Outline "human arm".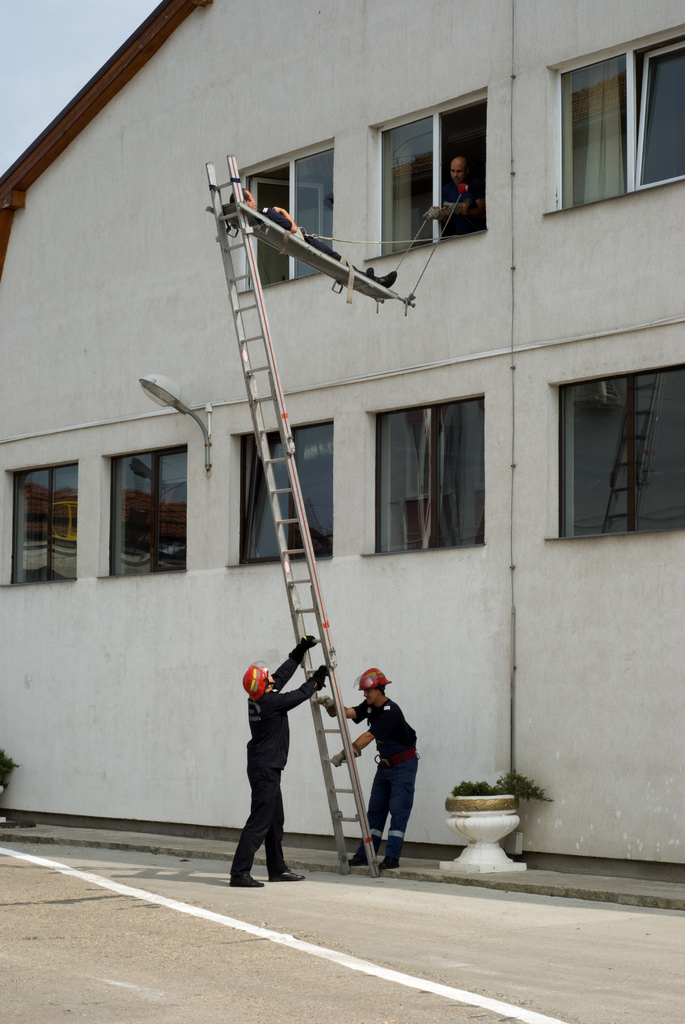
Outline: crop(317, 693, 366, 719).
